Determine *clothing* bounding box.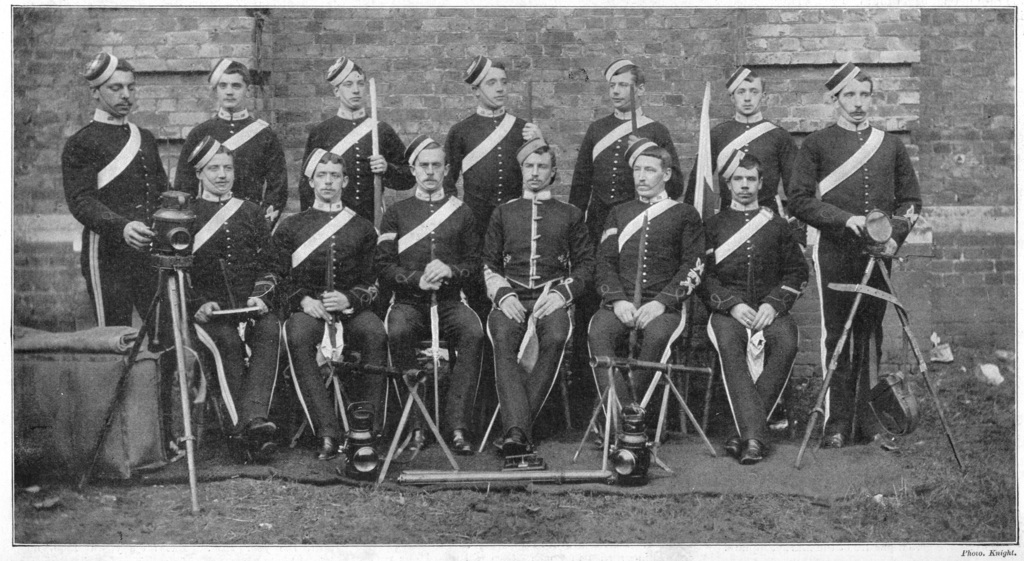
Determined: box(685, 188, 815, 453).
